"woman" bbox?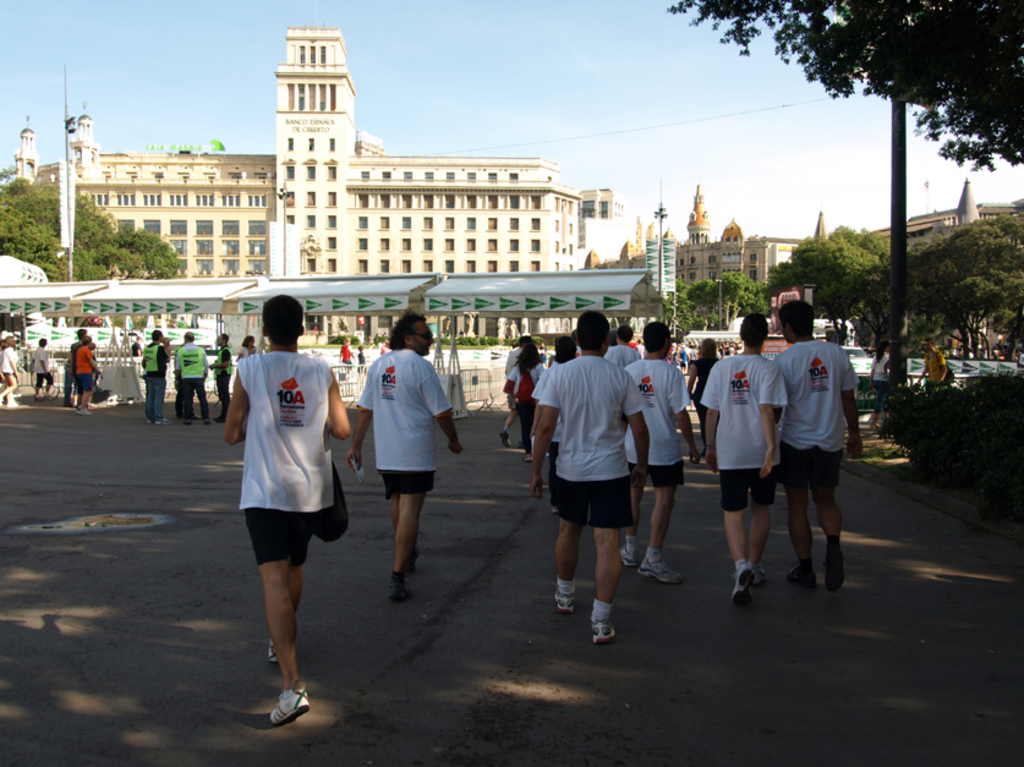
0/335/24/411
